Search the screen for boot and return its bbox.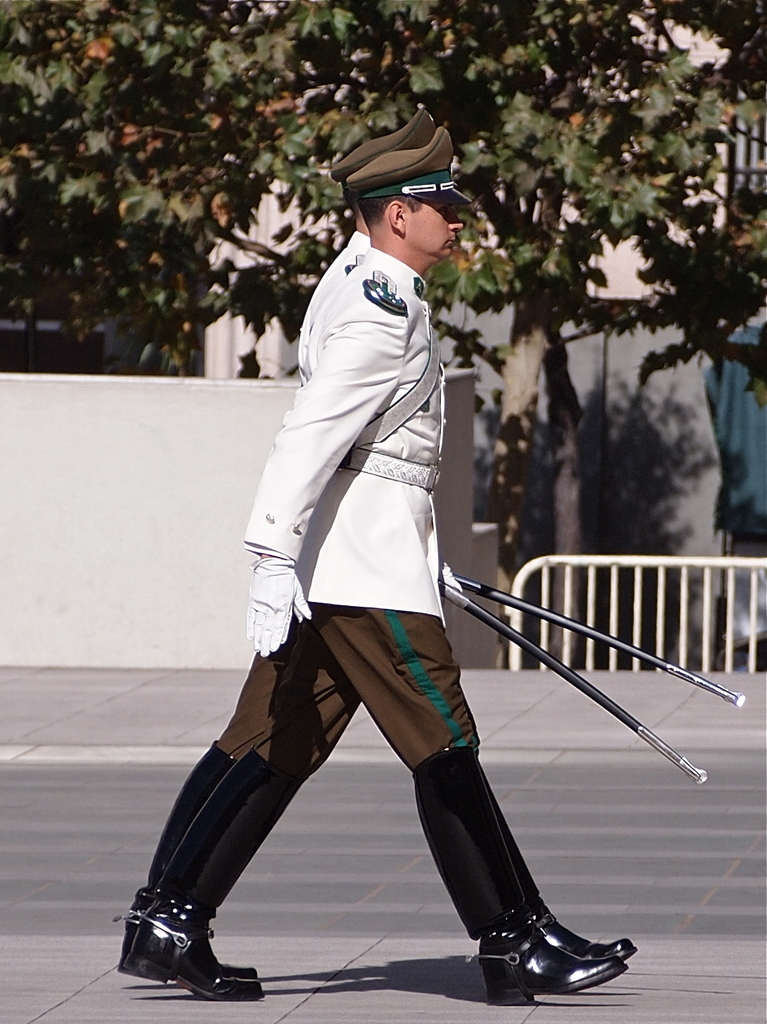
Found: rect(101, 746, 266, 1005).
